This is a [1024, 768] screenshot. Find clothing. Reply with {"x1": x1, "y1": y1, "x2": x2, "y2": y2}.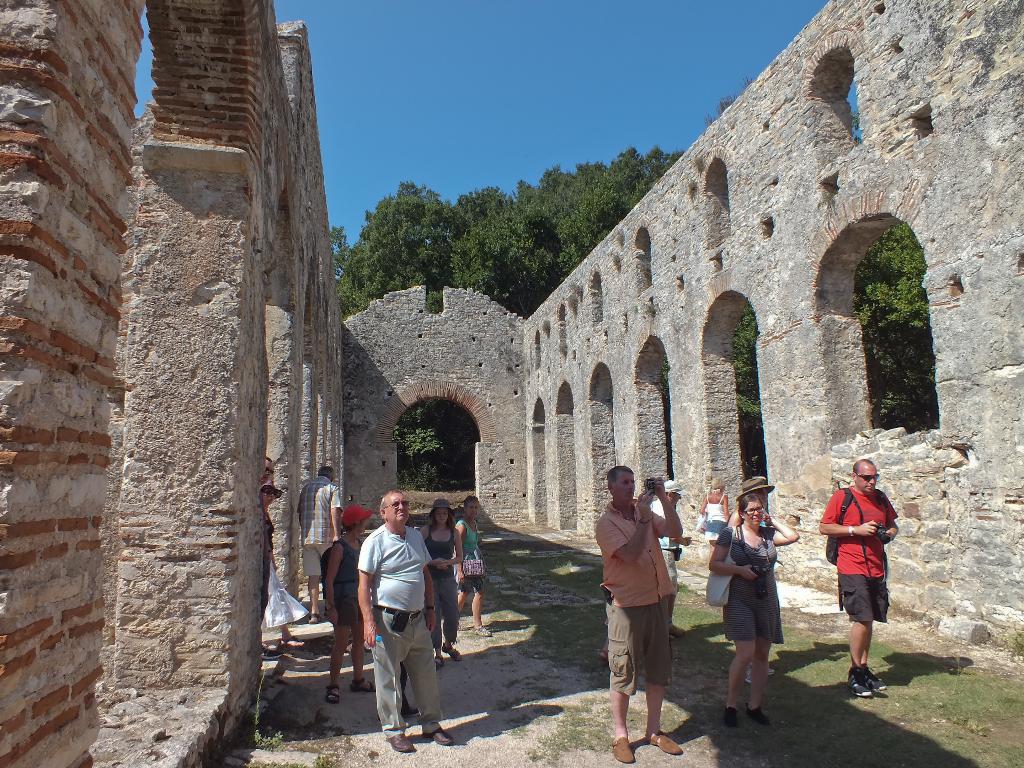
{"x1": 592, "y1": 497, "x2": 673, "y2": 689}.
